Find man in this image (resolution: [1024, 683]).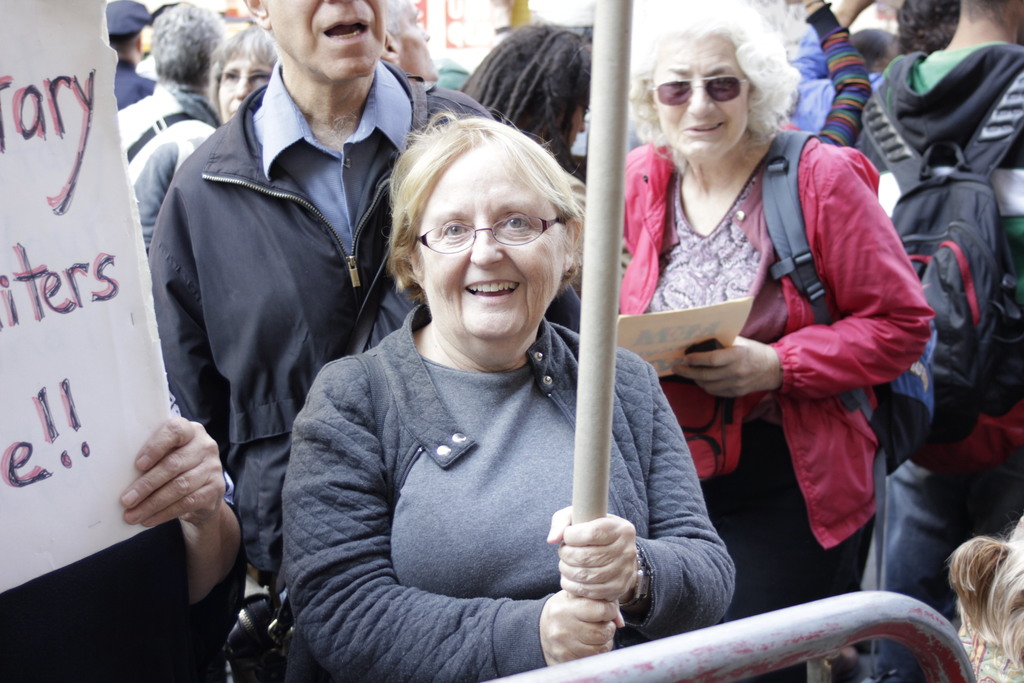
BBox(146, 0, 582, 597).
